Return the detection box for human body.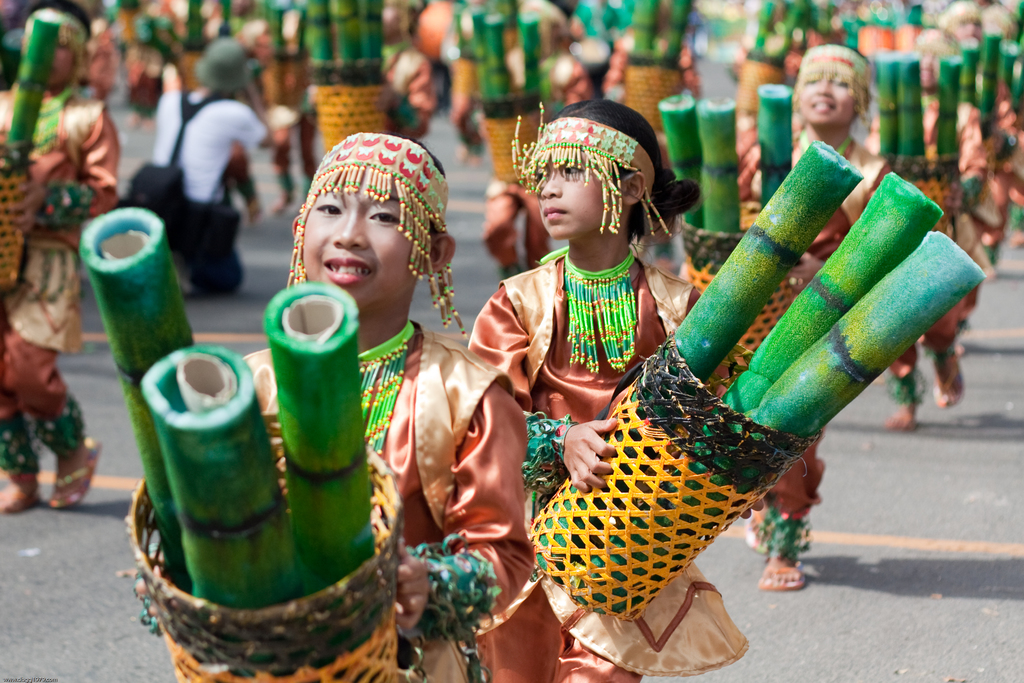
<box>0,88,120,513</box>.
